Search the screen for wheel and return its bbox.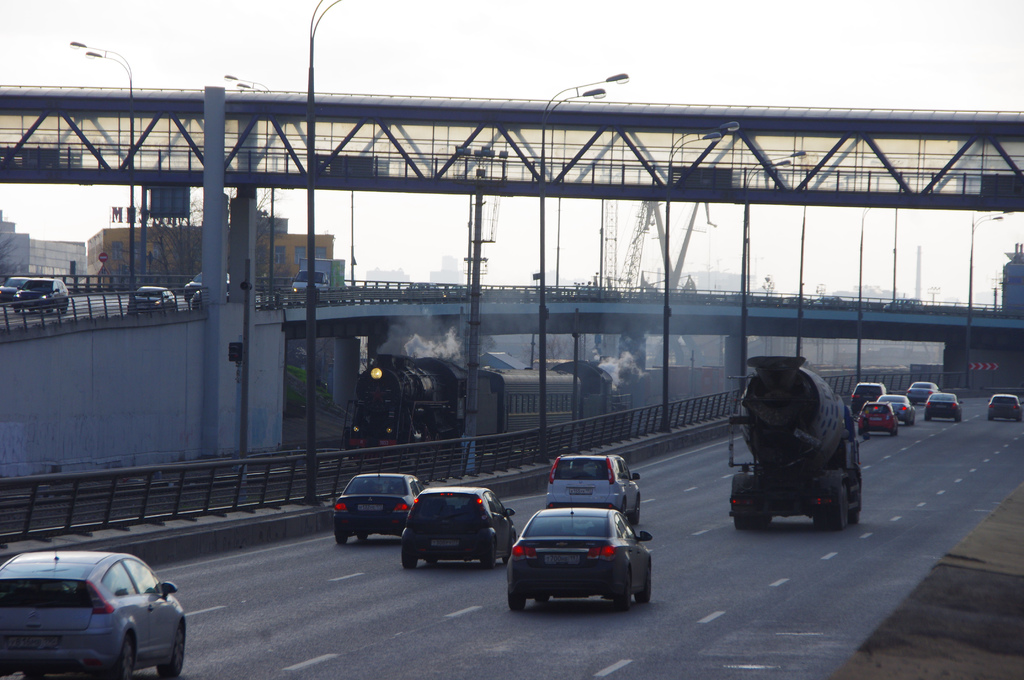
Found: (left=357, top=535, right=369, bottom=542).
